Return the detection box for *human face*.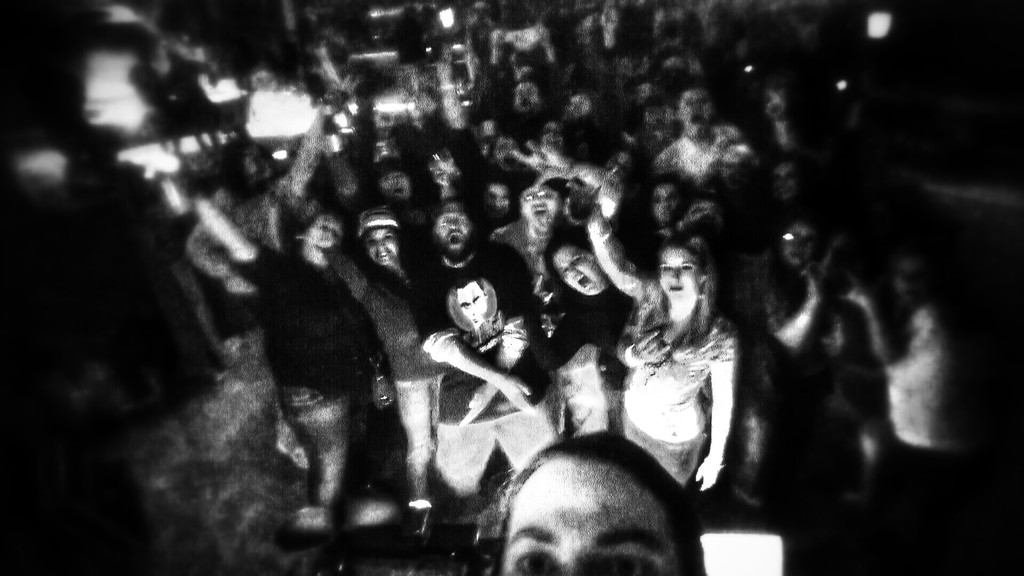
detection(382, 168, 410, 205).
